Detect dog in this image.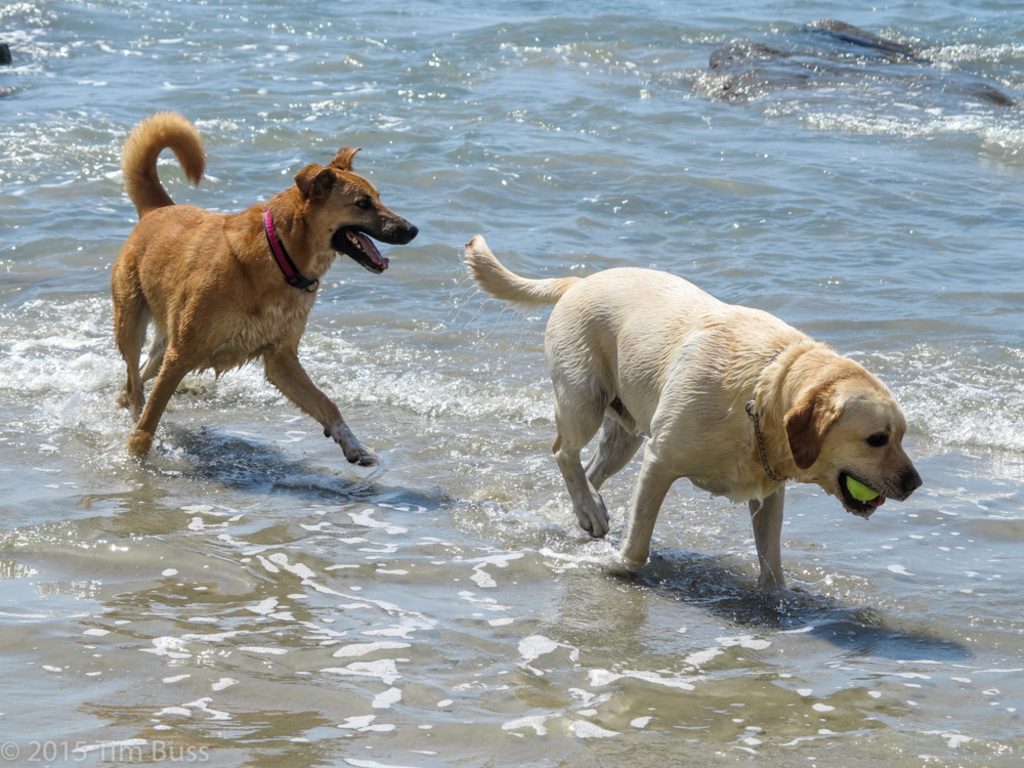
Detection: box=[460, 229, 924, 598].
